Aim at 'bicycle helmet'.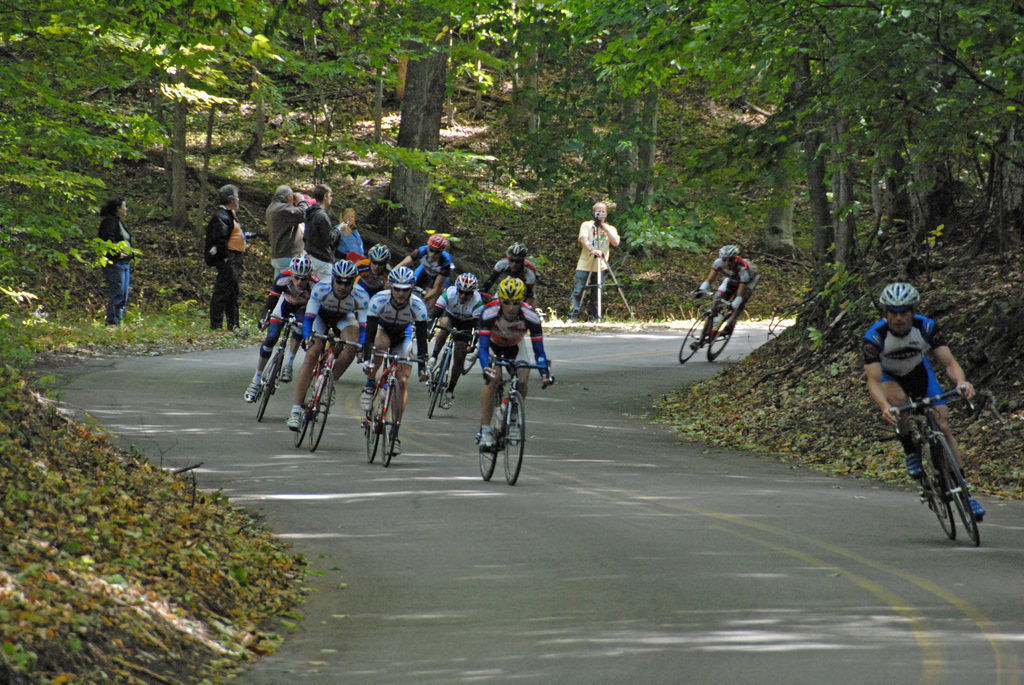
Aimed at x1=365 y1=243 x2=388 y2=264.
